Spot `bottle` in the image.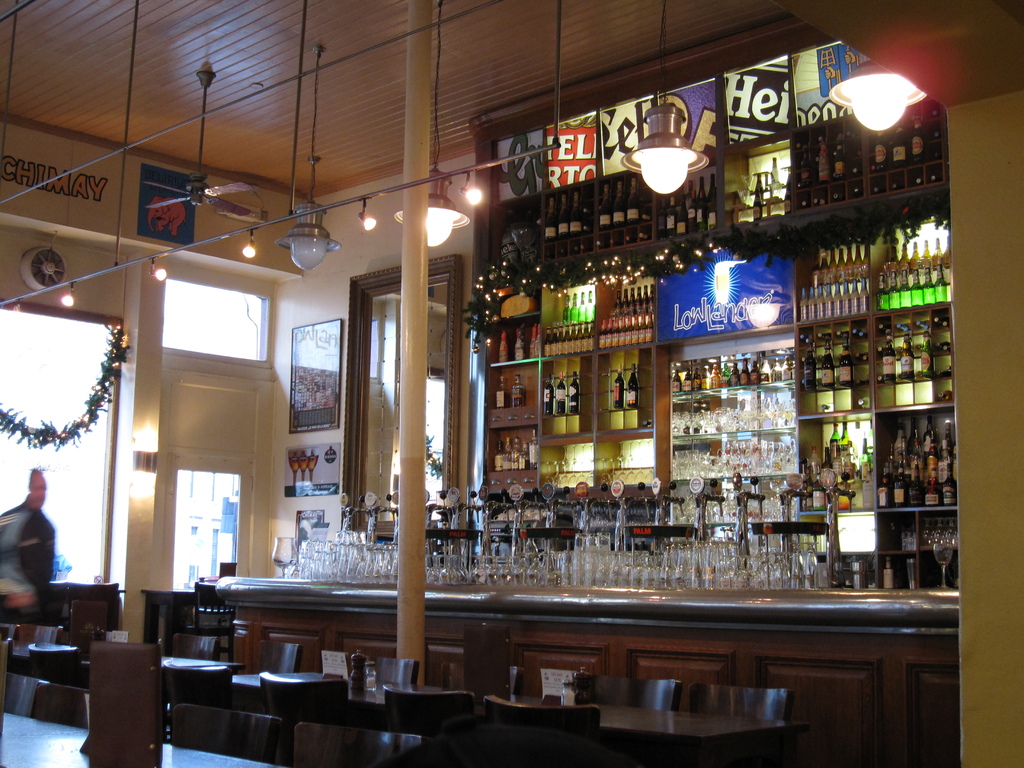
`bottle` found at bbox=[510, 373, 525, 406].
